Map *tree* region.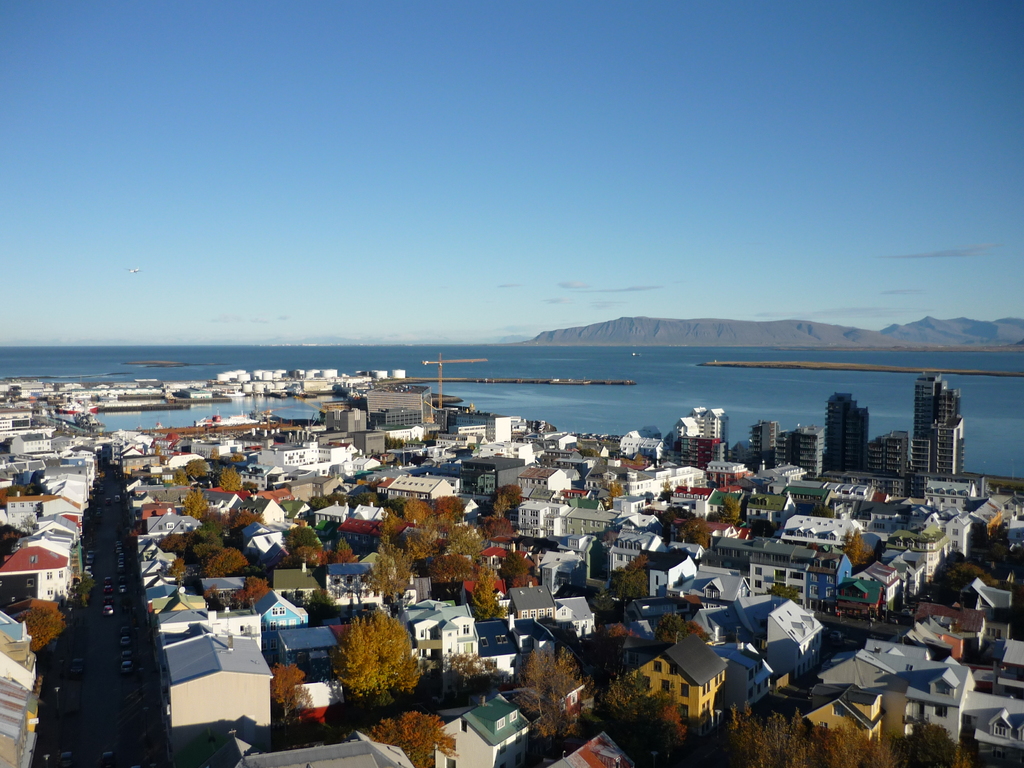
Mapped to box=[490, 492, 511, 518].
